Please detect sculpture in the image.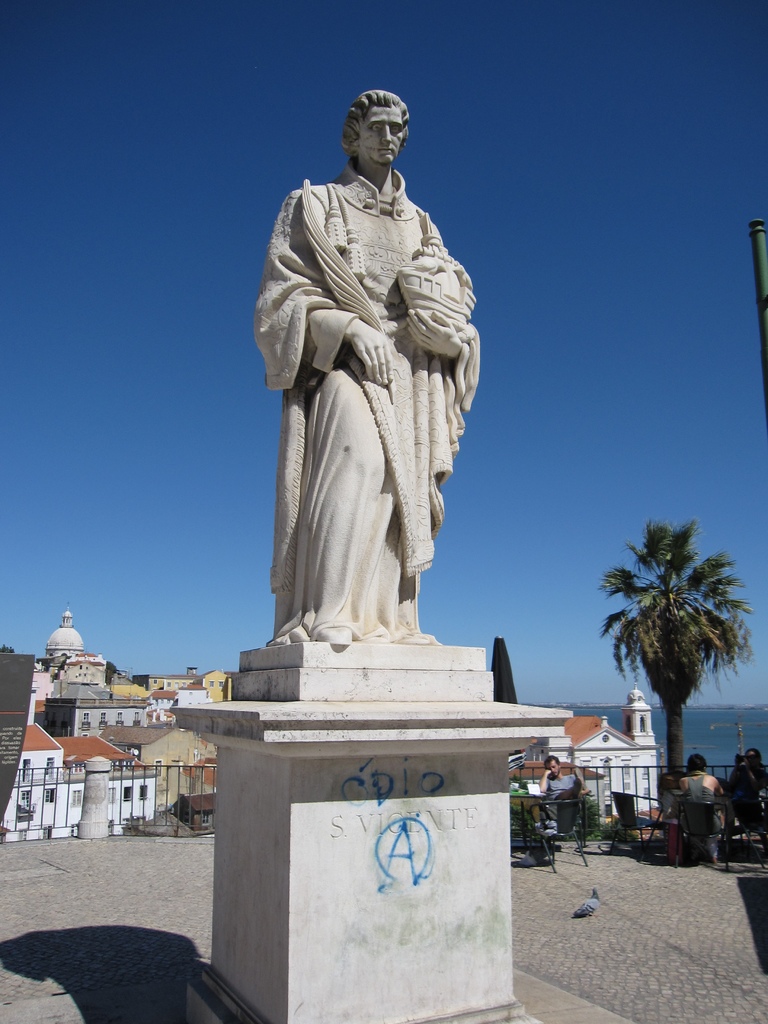
252/84/499/713.
